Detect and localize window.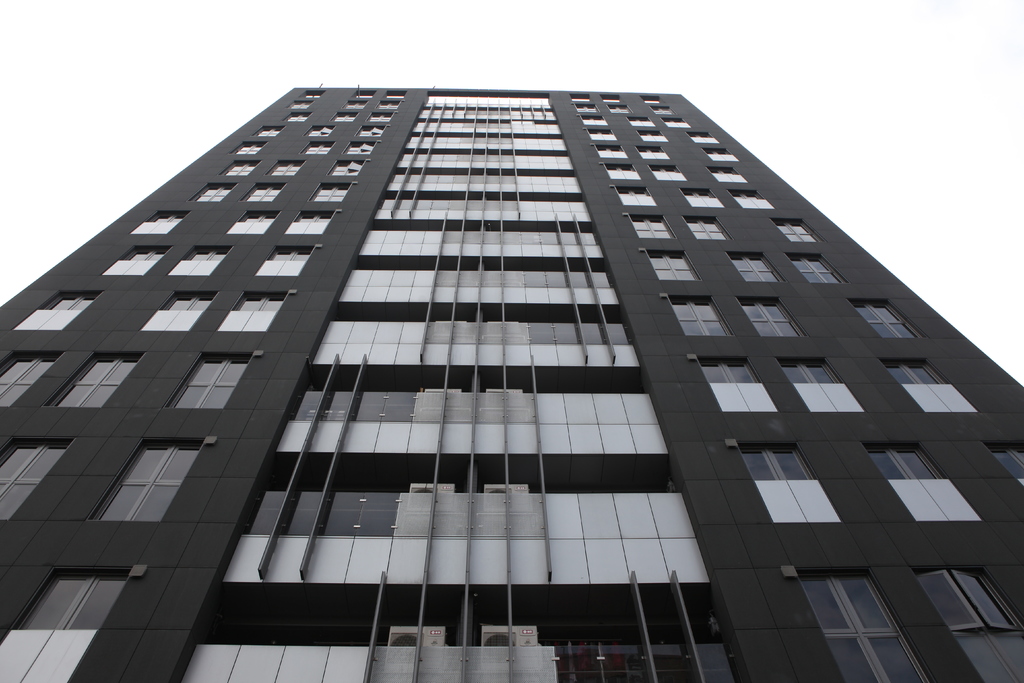
Localized at box=[15, 288, 102, 336].
